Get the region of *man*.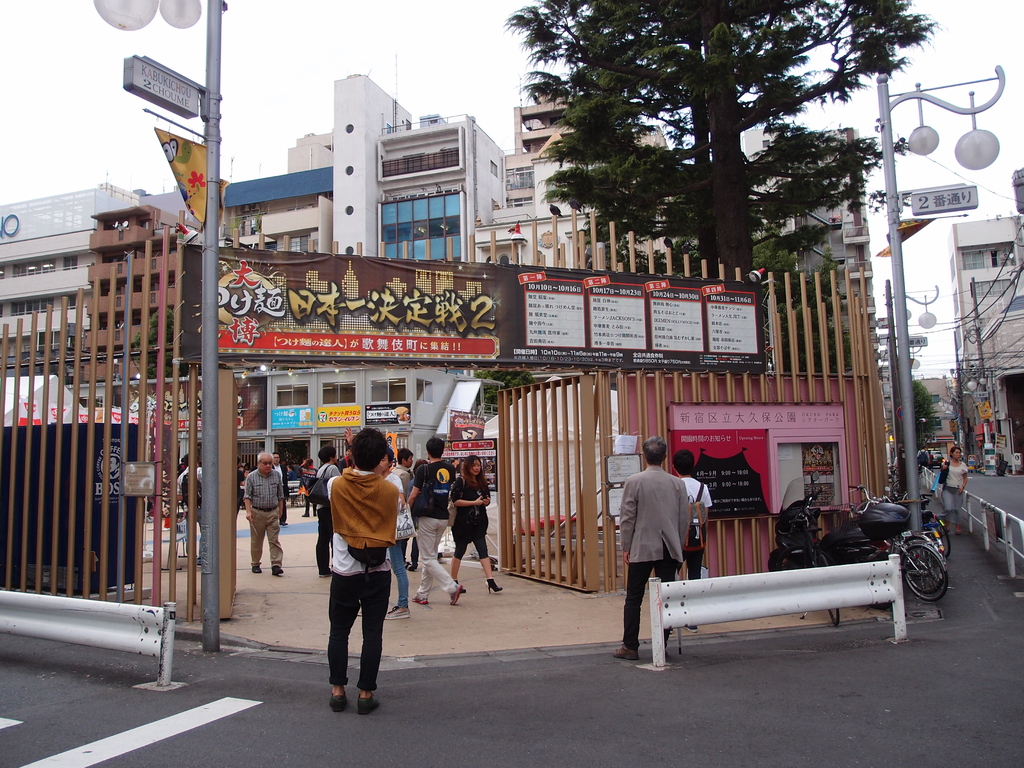
(625, 429, 690, 680).
